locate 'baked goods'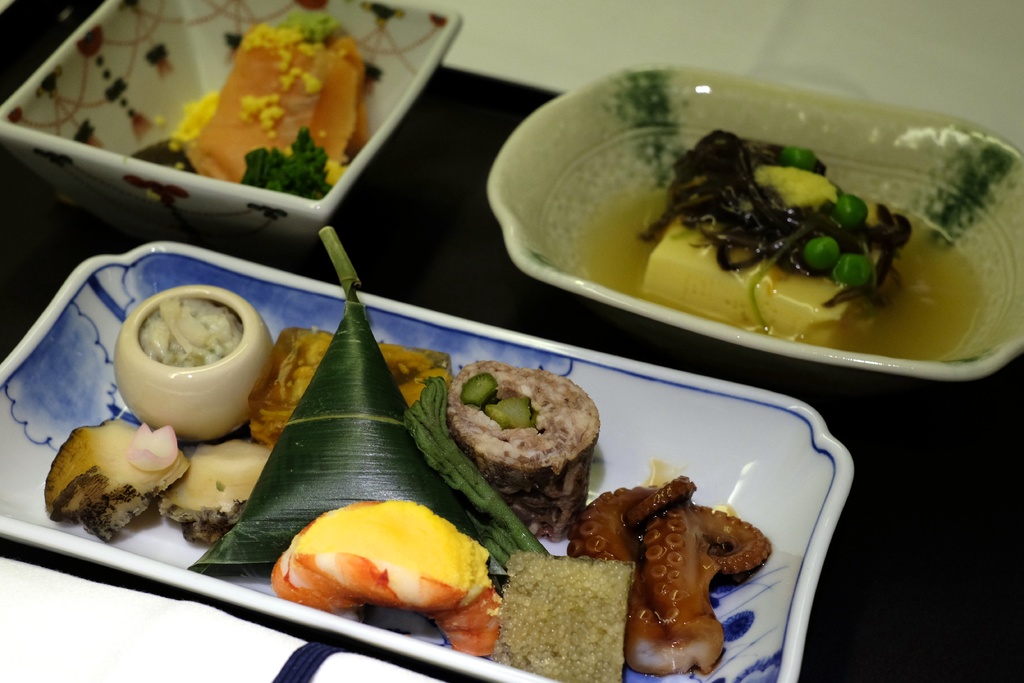
266,498,497,661
